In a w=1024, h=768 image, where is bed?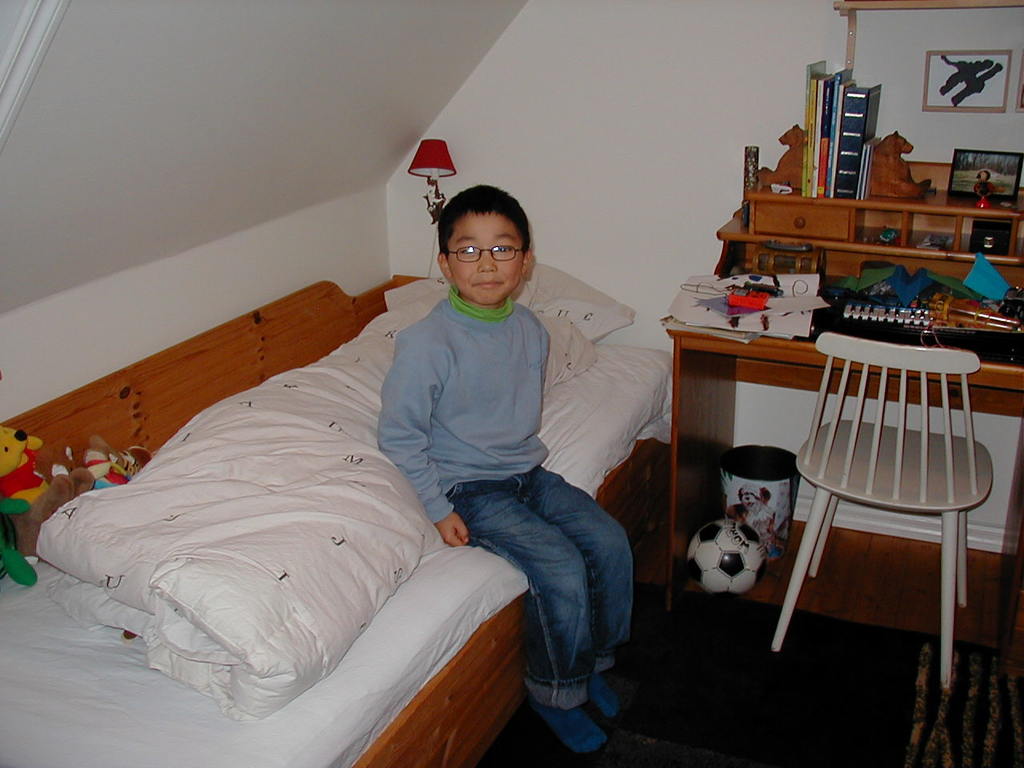
(x1=0, y1=273, x2=681, y2=767).
